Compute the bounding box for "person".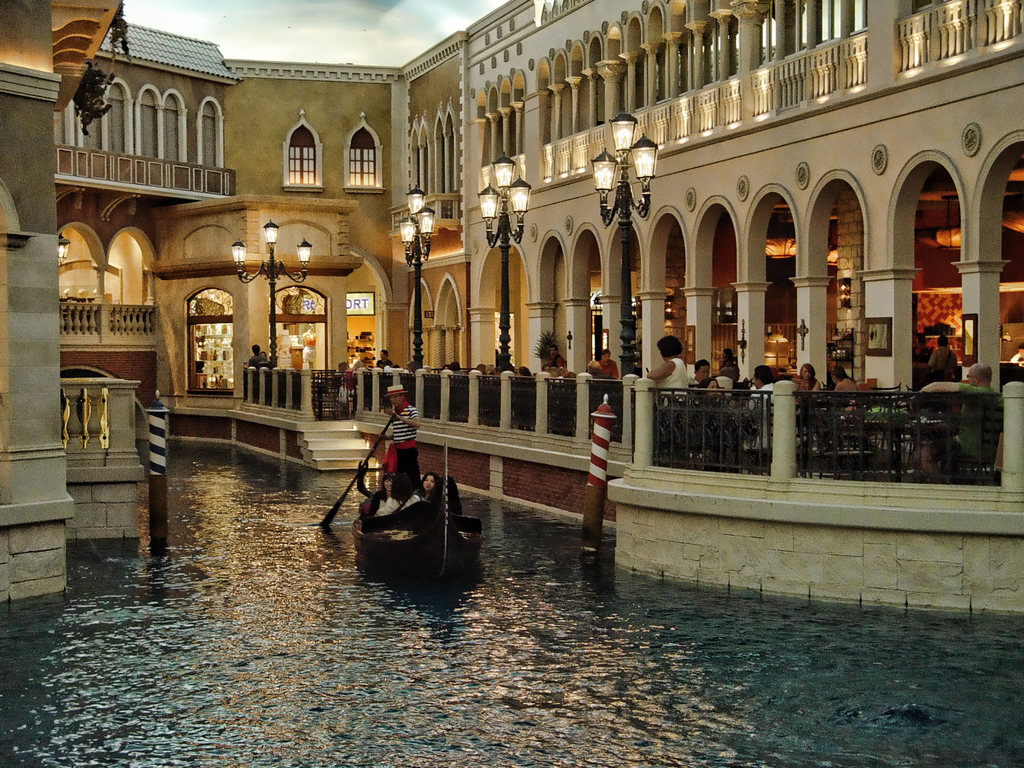
689 358 713 389.
